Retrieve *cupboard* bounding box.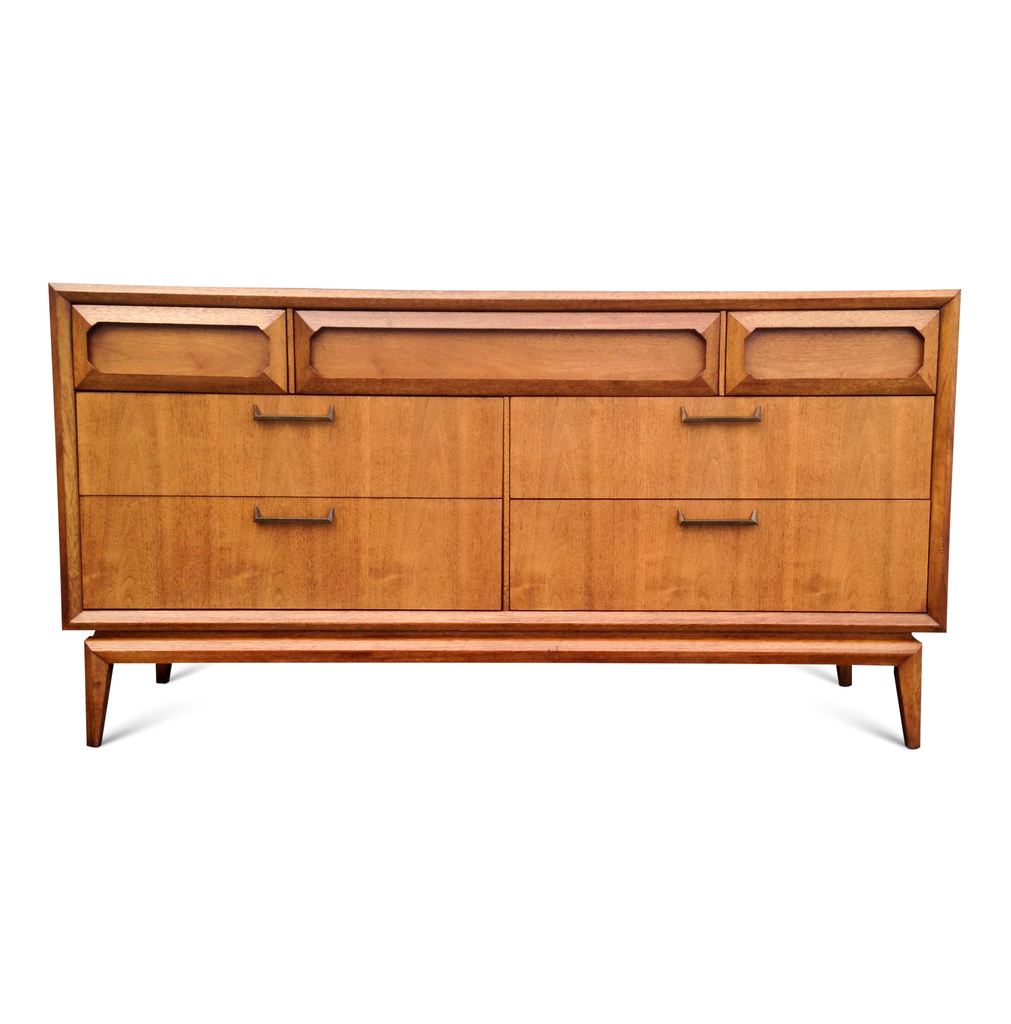
Bounding box: crop(41, 277, 963, 745).
